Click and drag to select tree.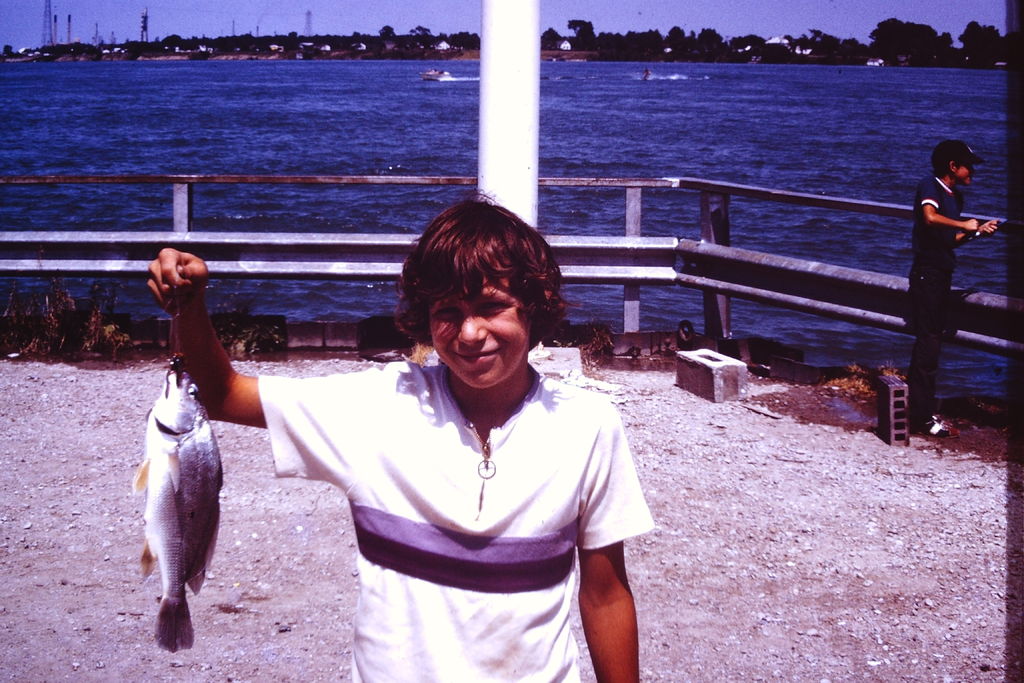
Selection: crop(870, 17, 950, 62).
